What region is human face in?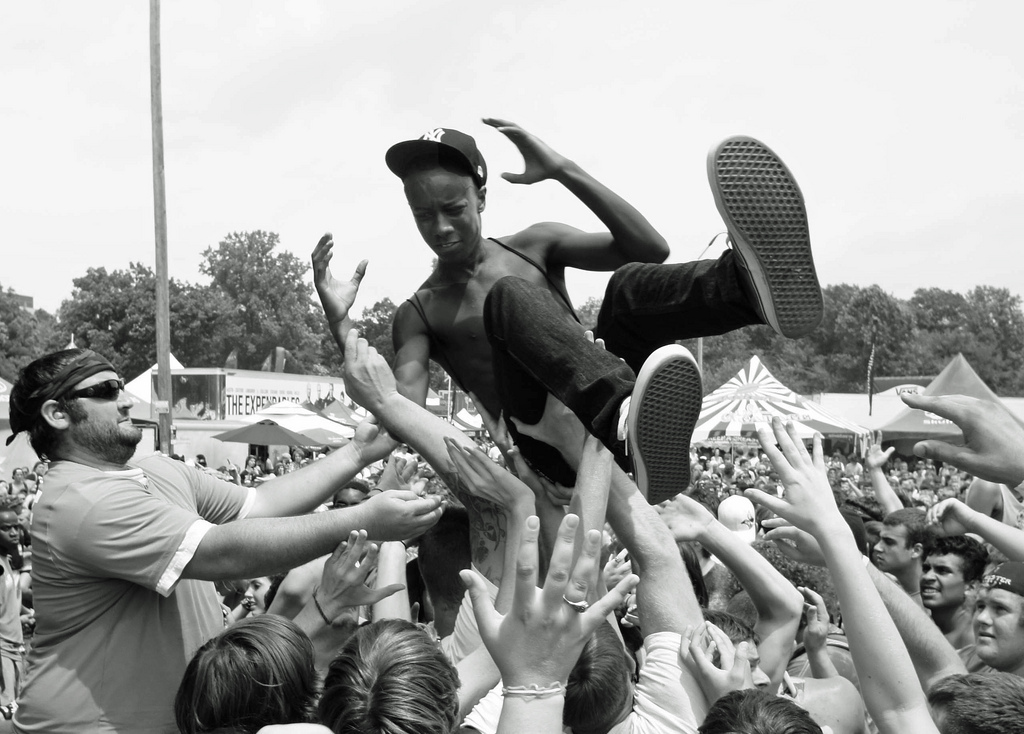
873,528,912,574.
